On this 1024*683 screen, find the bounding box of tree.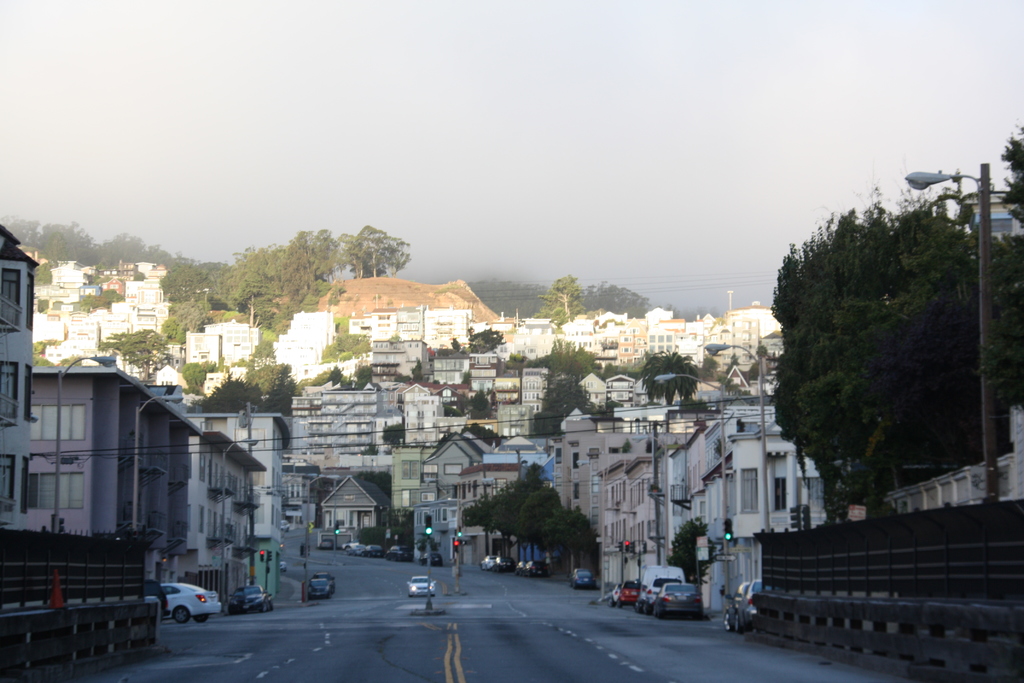
Bounding box: left=515, top=263, right=649, bottom=347.
